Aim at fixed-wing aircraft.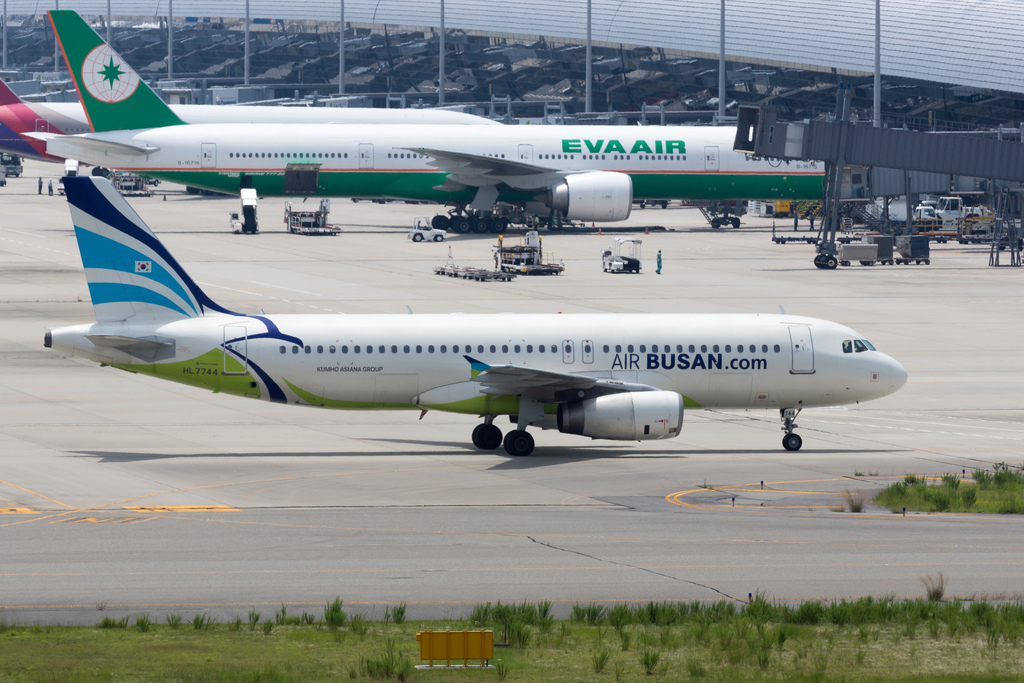
Aimed at (0,69,515,157).
